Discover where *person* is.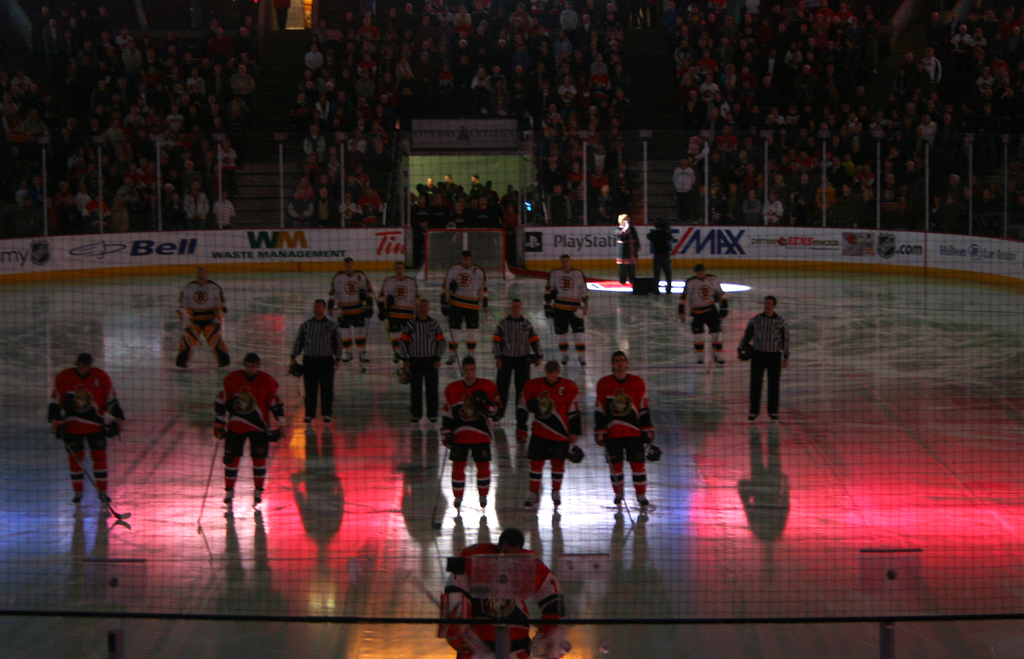
Discovered at left=736, top=295, right=790, bottom=419.
